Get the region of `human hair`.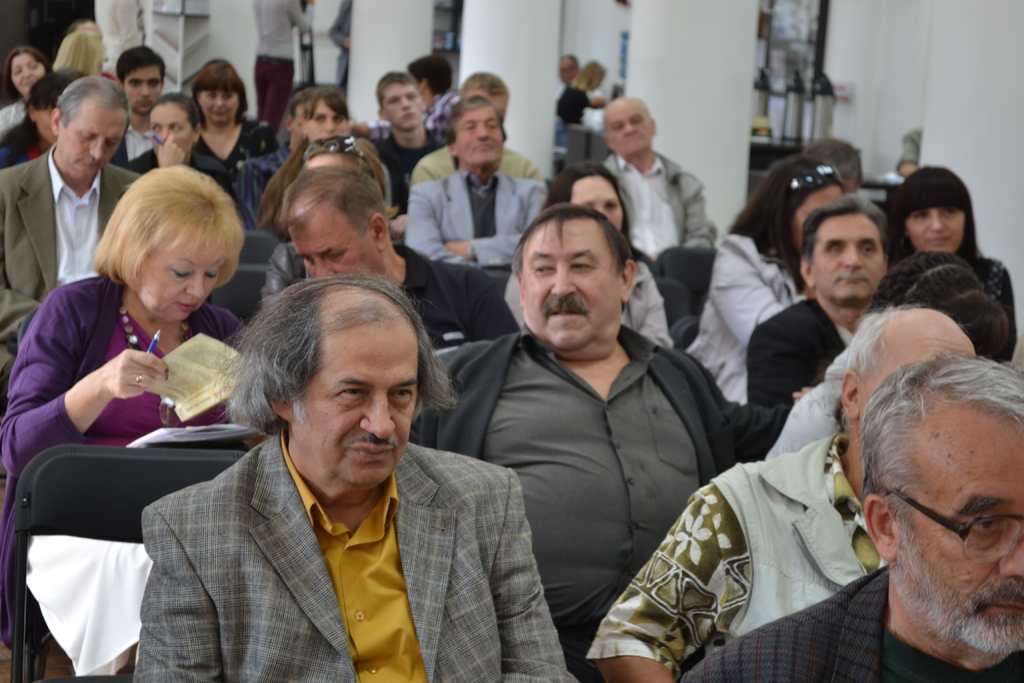
(left=279, top=165, right=384, bottom=233).
